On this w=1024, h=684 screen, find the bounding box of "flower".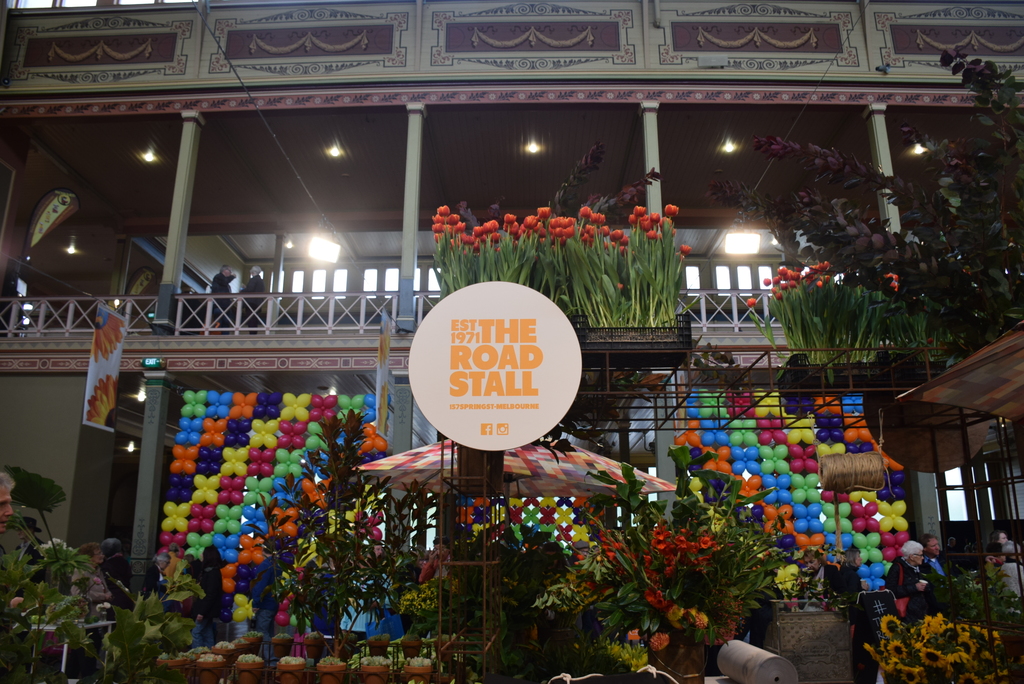
Bounding box: box(647, 633, 668, 648).
